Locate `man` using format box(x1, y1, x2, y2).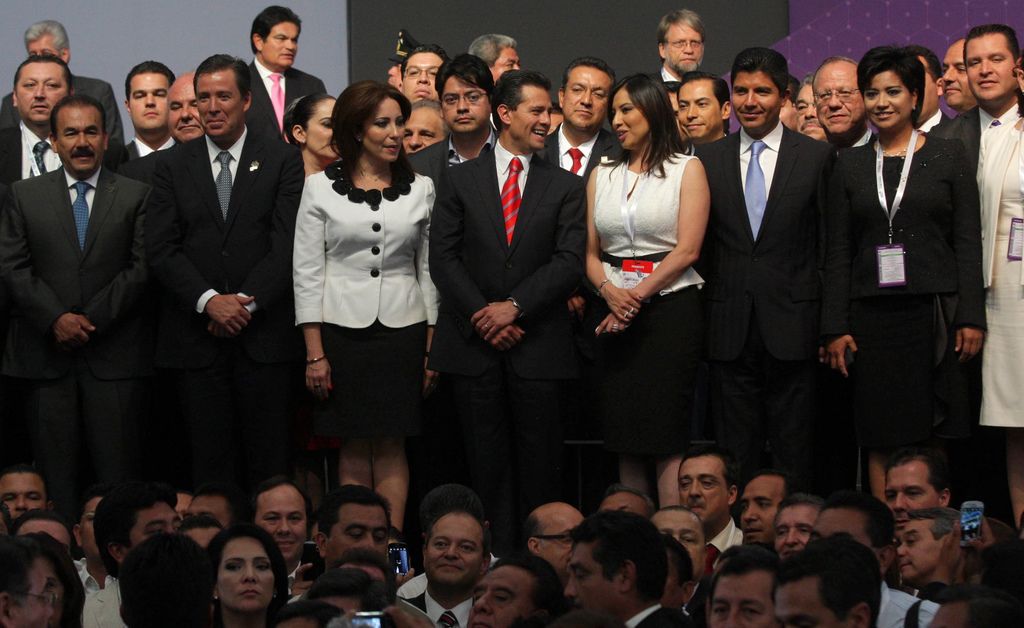
box(63, 481, 110, 605).
